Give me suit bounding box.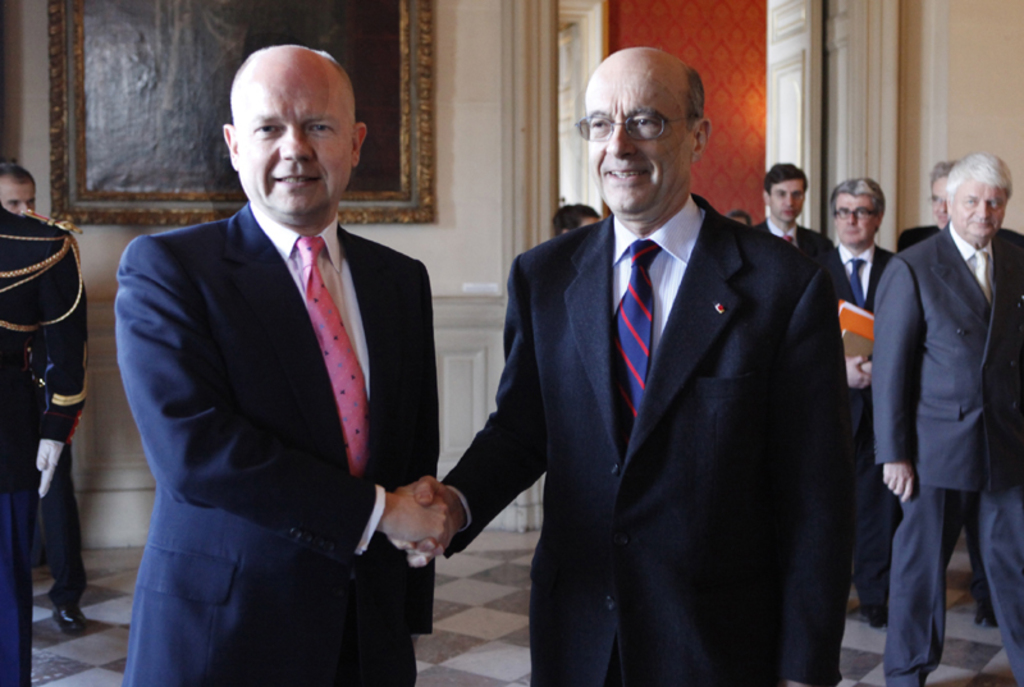
BBox(820, 238, 896, 613).
